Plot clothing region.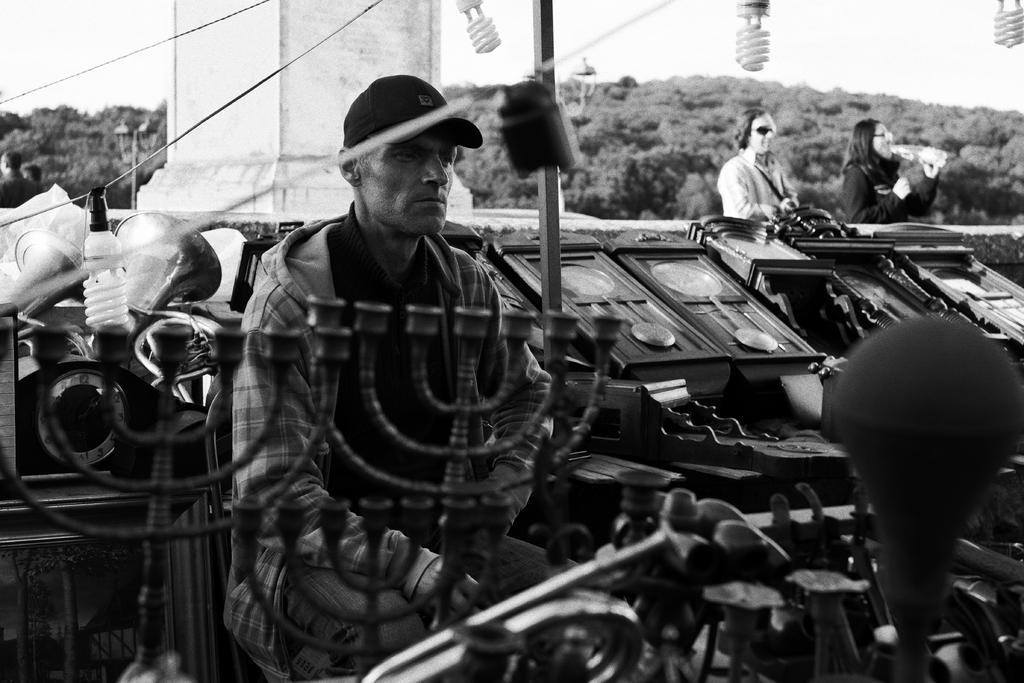
Plotted at BBox(727, 115, 810, 218).
